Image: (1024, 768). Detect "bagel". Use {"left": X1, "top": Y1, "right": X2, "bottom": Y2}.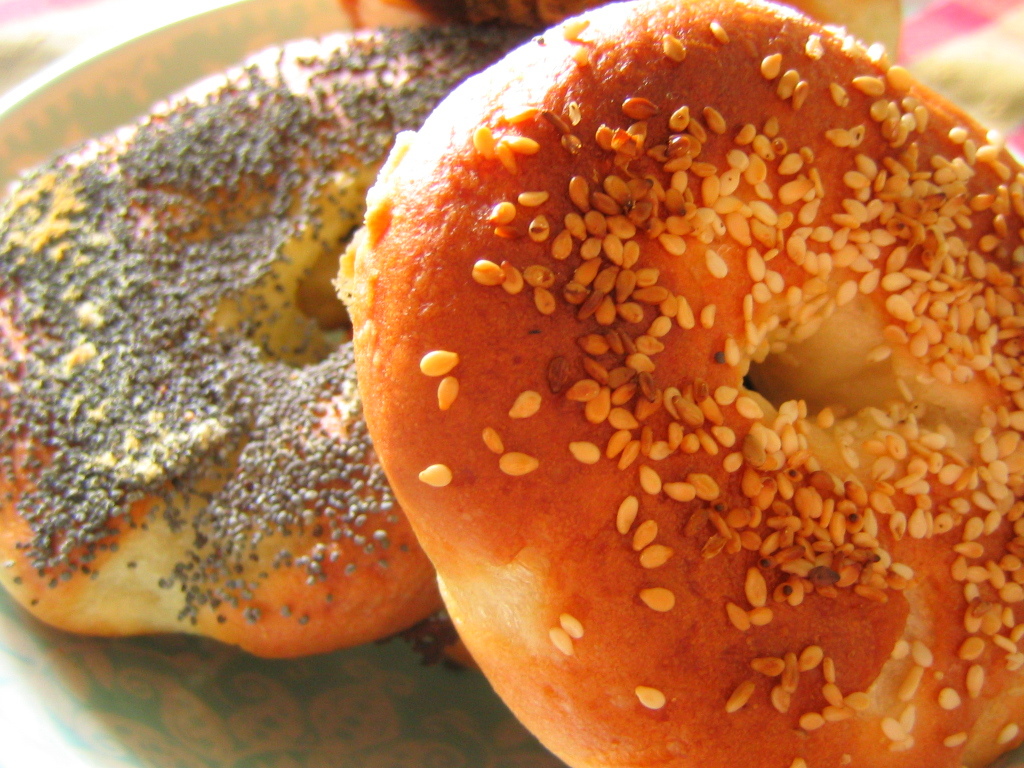
{"left": 351, "top": 0, "right": 1023, "bottom": 767}.
